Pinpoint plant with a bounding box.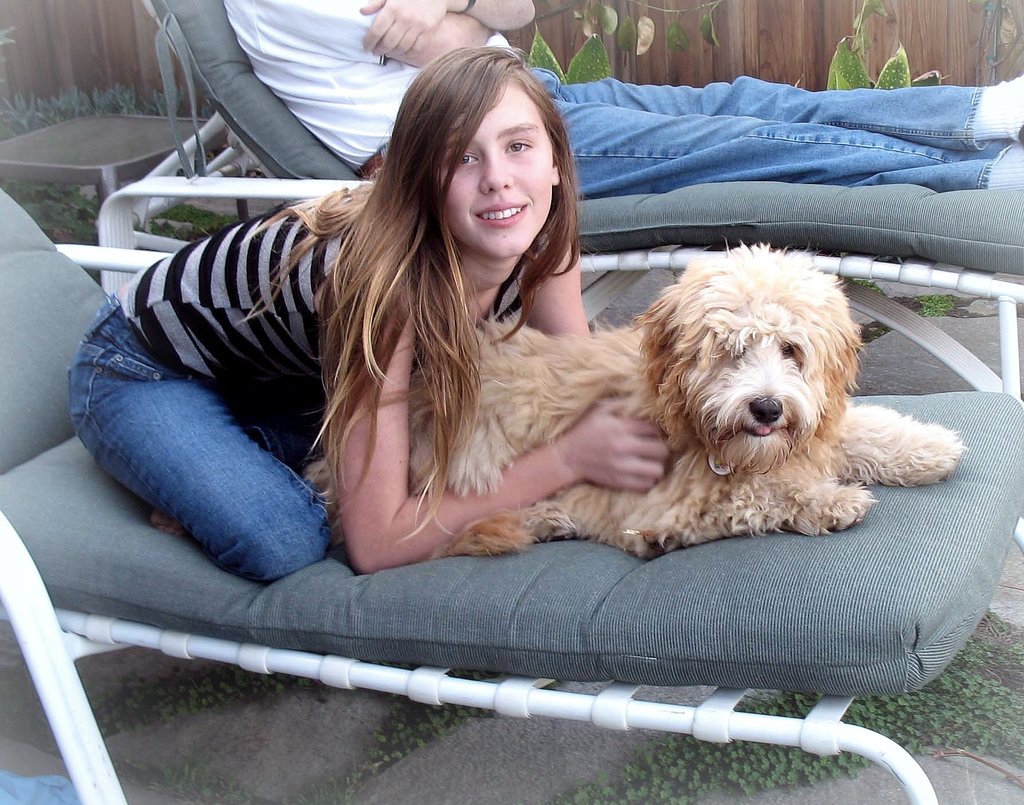
crop(820, 0, 924, 95).
